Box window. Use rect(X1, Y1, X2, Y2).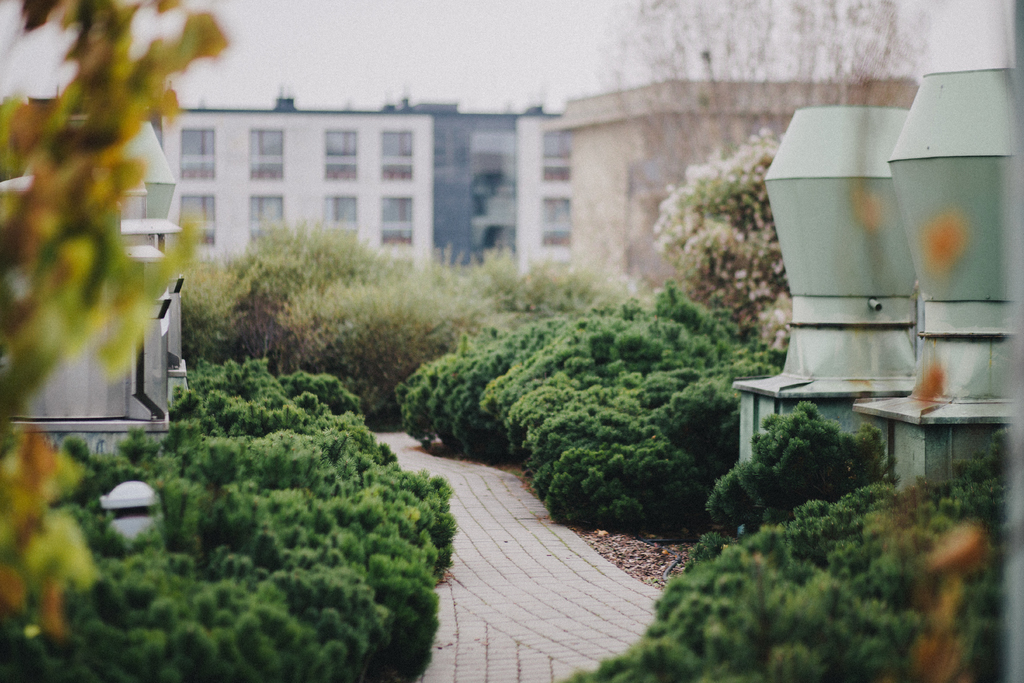
rect(321, 190, 357, 233).
